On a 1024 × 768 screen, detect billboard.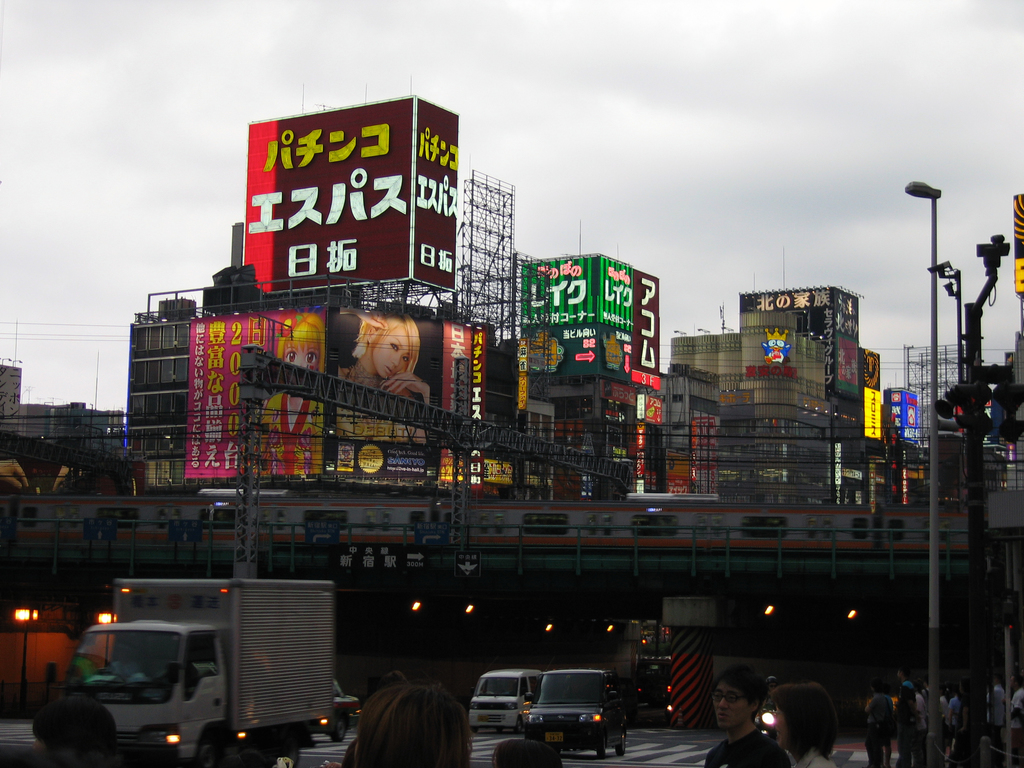
detection(433, 319, 477, 476).
